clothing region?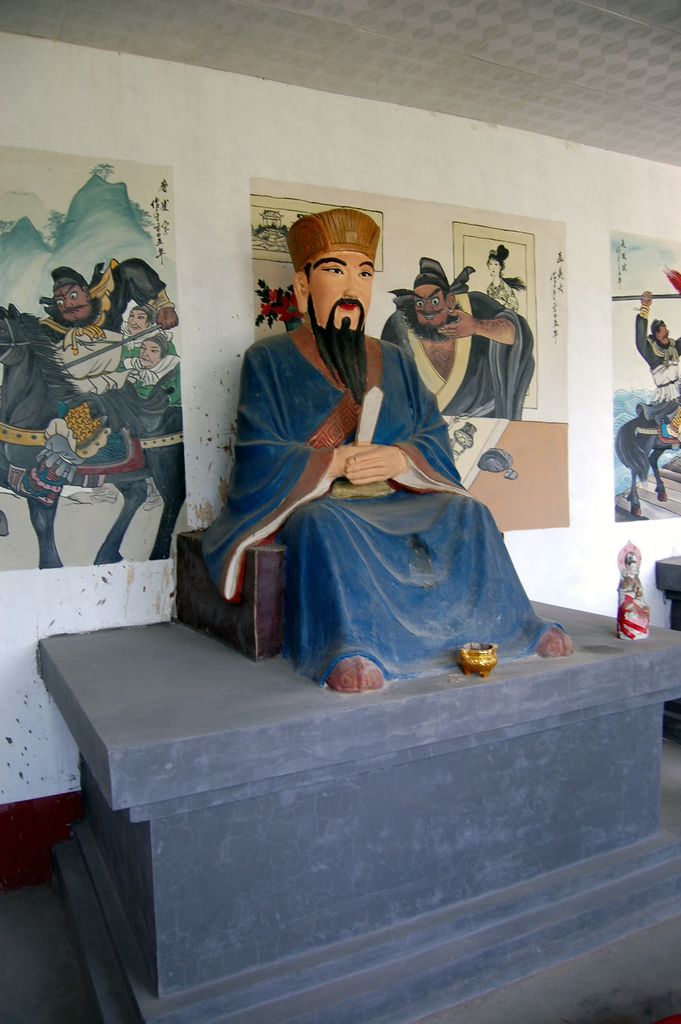
484 276 519 312
